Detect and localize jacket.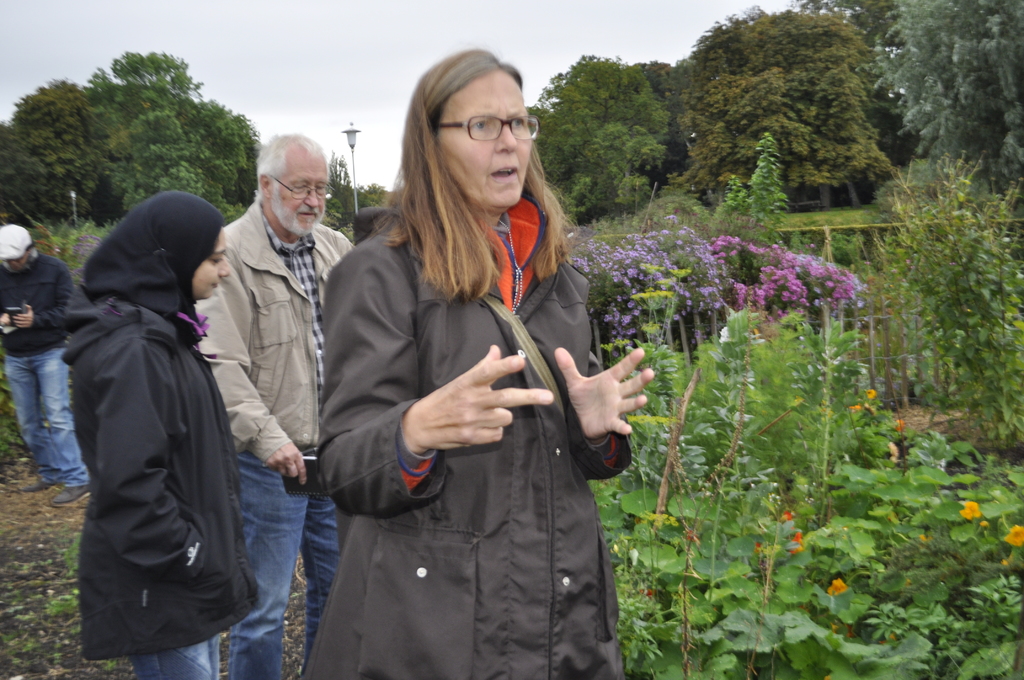
Localized at Rect(54, 171, 253, 654).
